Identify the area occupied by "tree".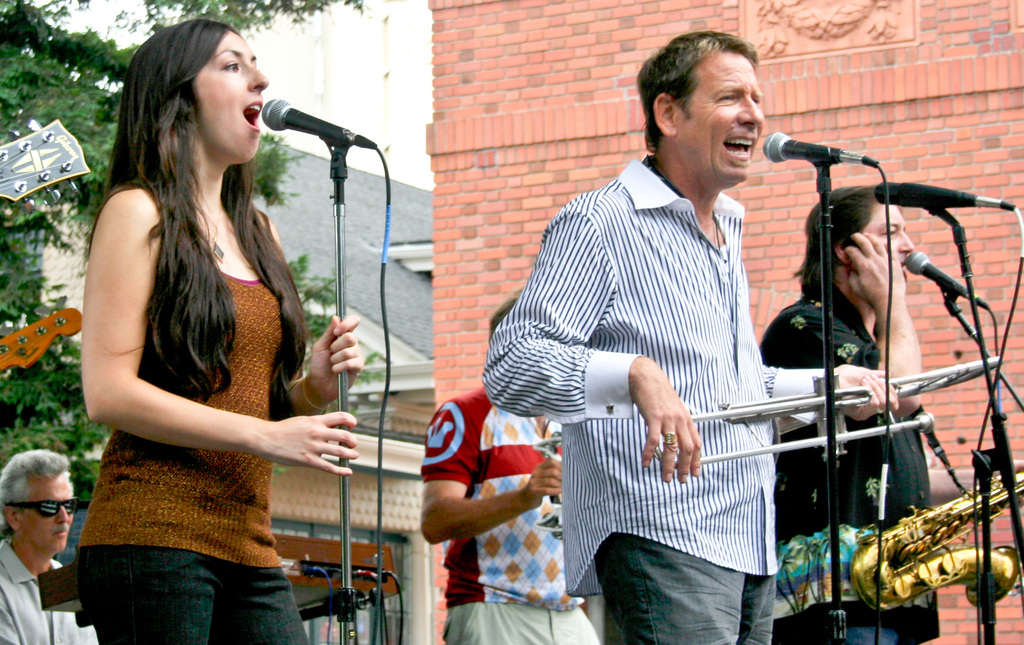
Area: l=0, t=0, r=388, b=487.
